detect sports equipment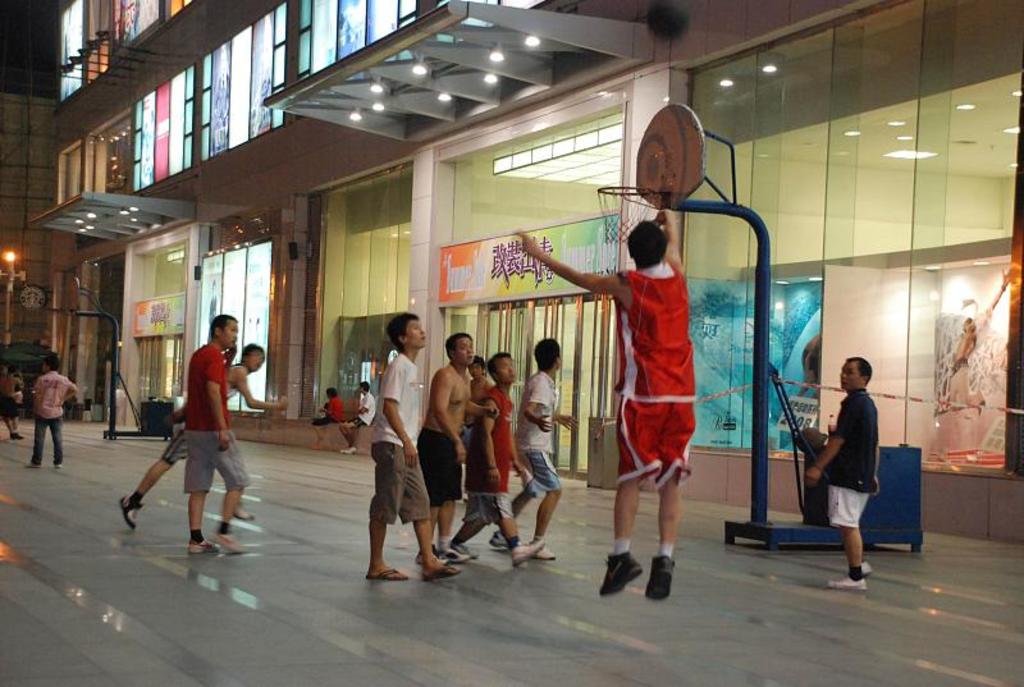
[left=512, top=536, right=547, bottom=571]
